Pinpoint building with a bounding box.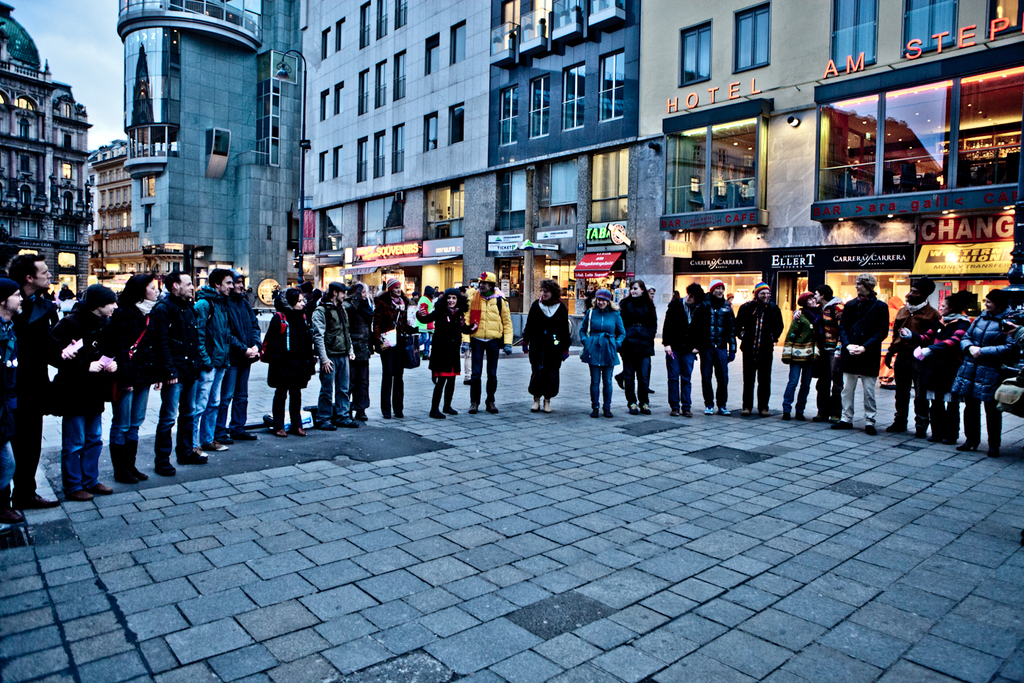
<box>296,0,494,290</box>.
